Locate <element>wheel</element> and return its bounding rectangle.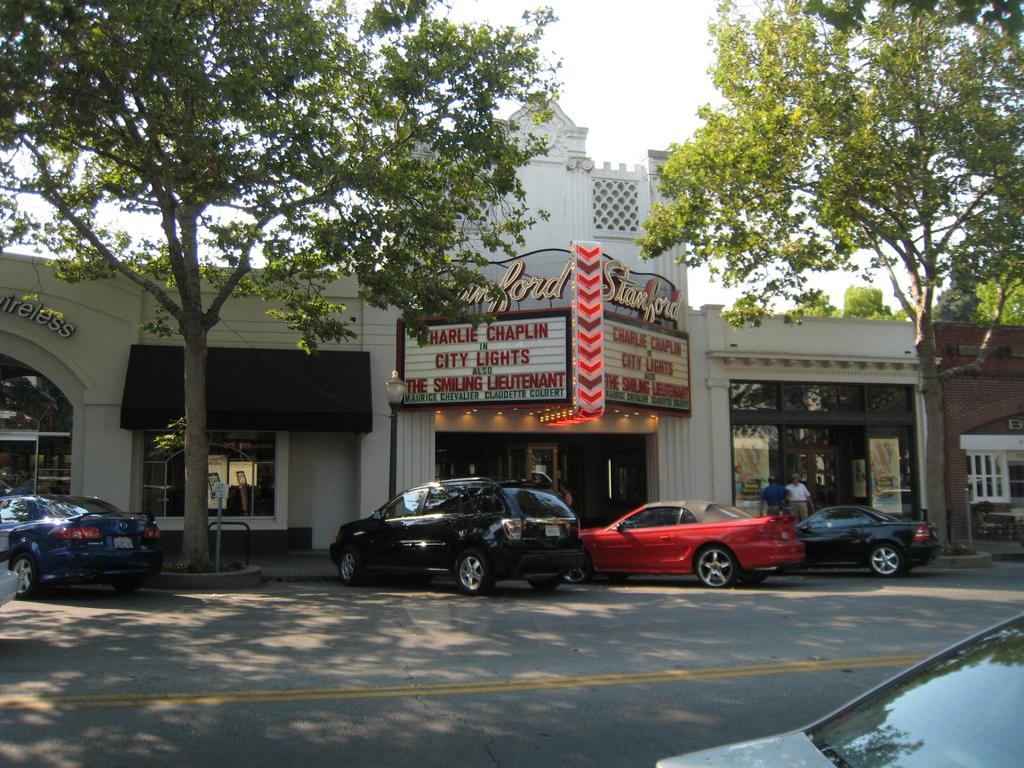
{"left": 564, "top": 552, "right": 589, "bottom": 584}.
